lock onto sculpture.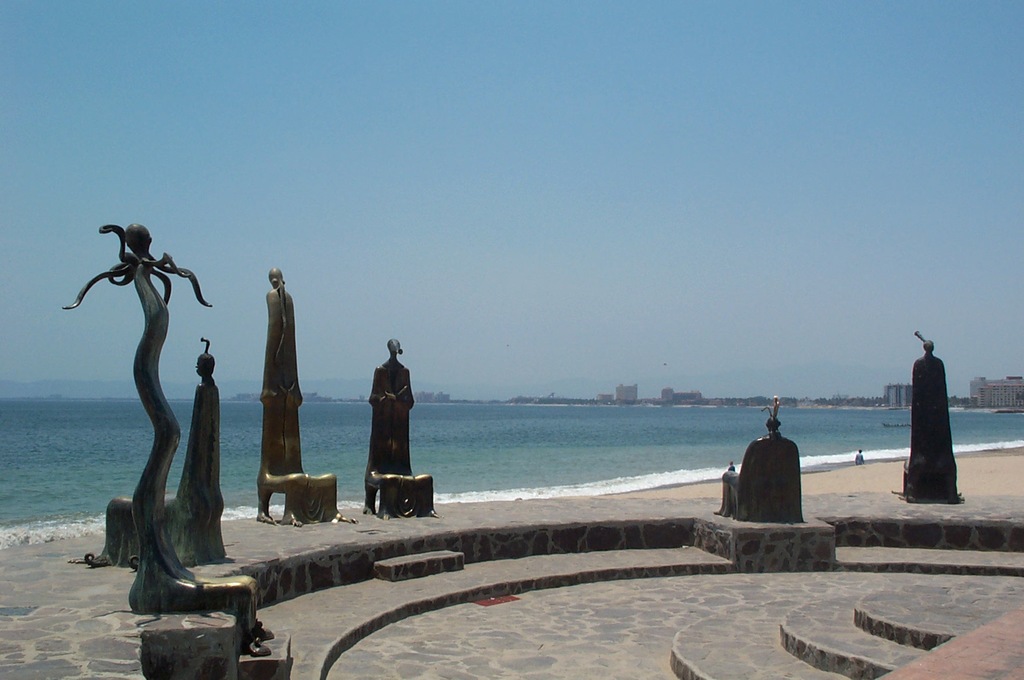
Locked: locate(59, 222, 210, 574).
